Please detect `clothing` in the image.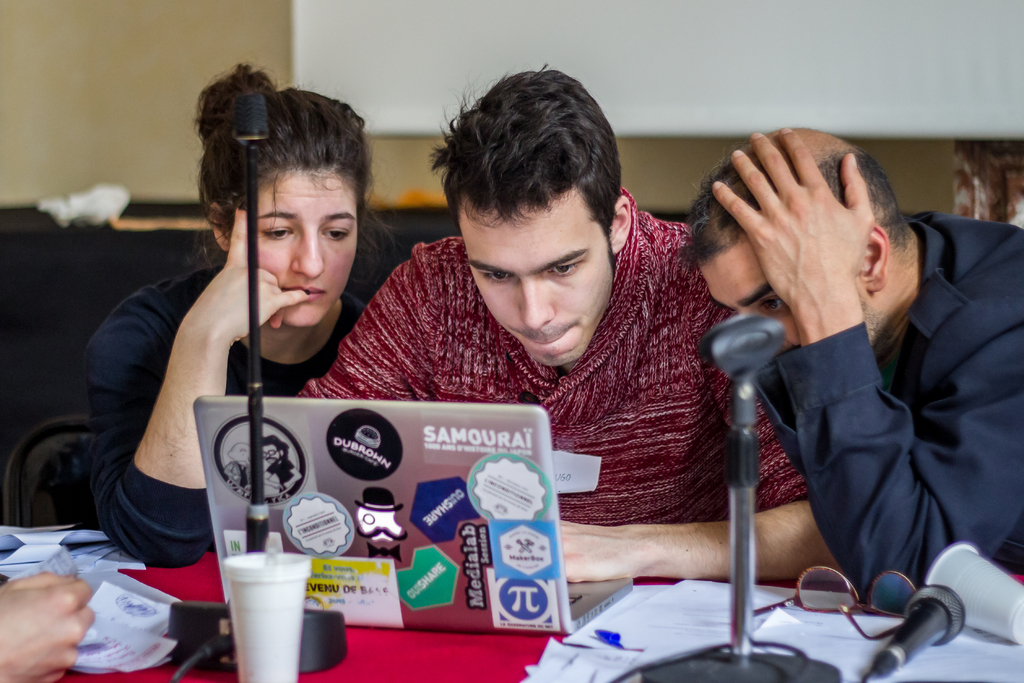
[84,263,378,573].
